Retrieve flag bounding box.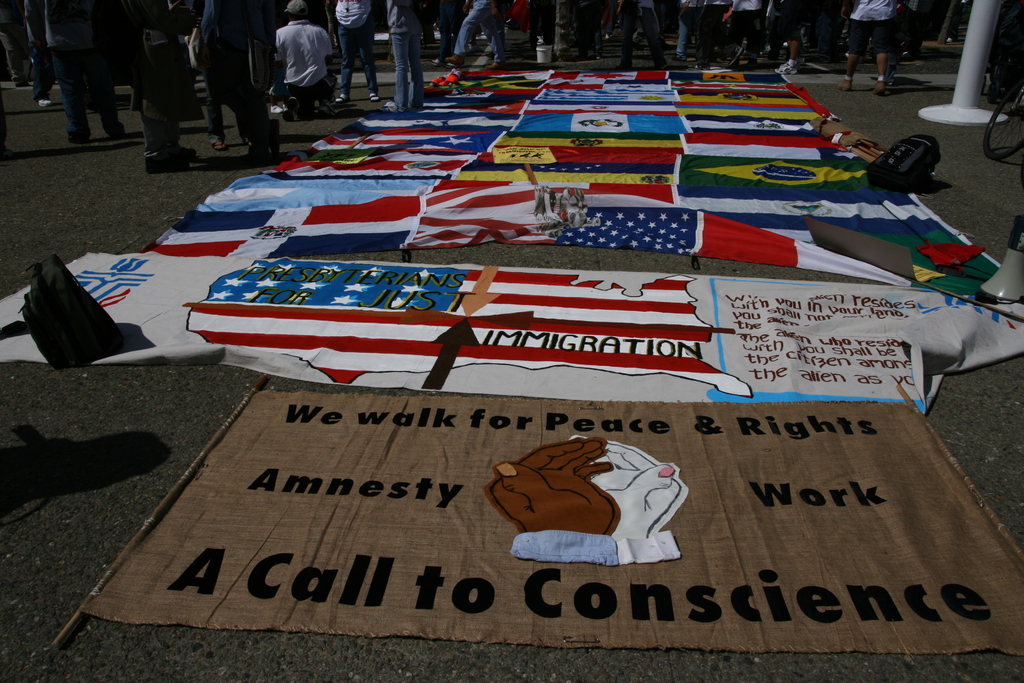
Bounding box: 151:195:281:256.
